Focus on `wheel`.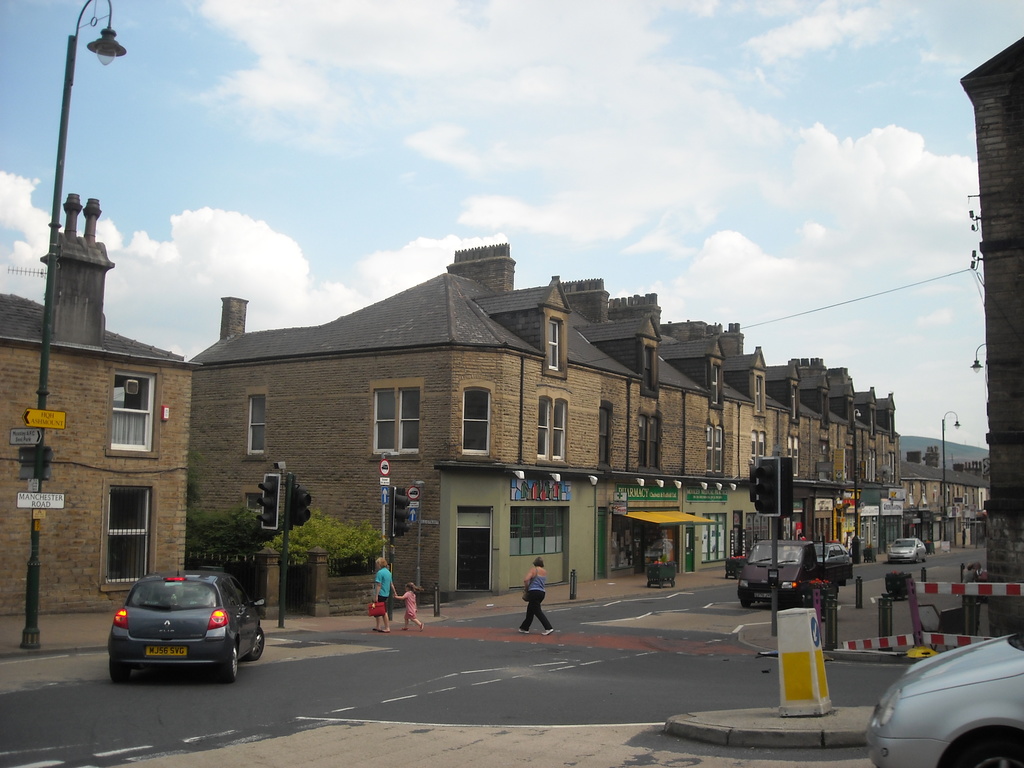
Focused at x1=724, y1=574, x2=727, y2=579.
